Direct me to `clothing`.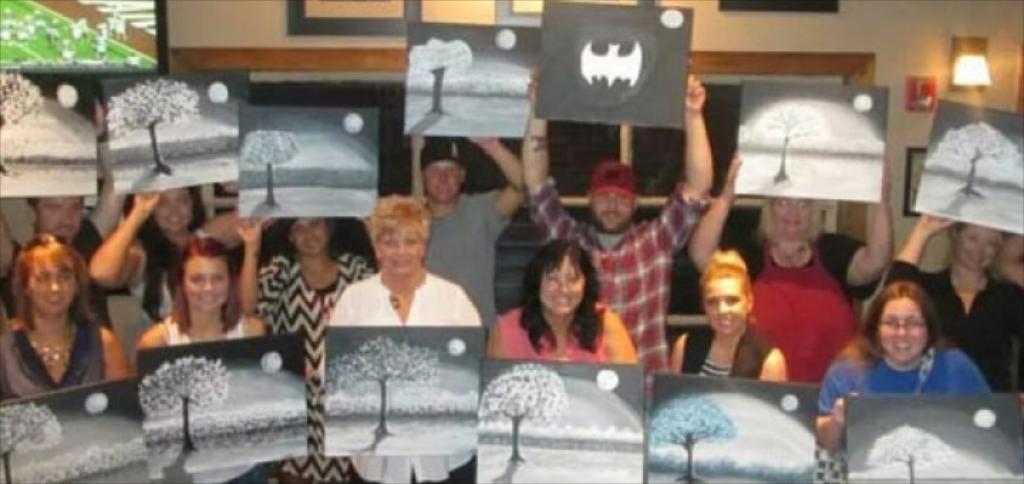
Direction: pyautogui.locateOnScreen(814, 346, 997, 413).
